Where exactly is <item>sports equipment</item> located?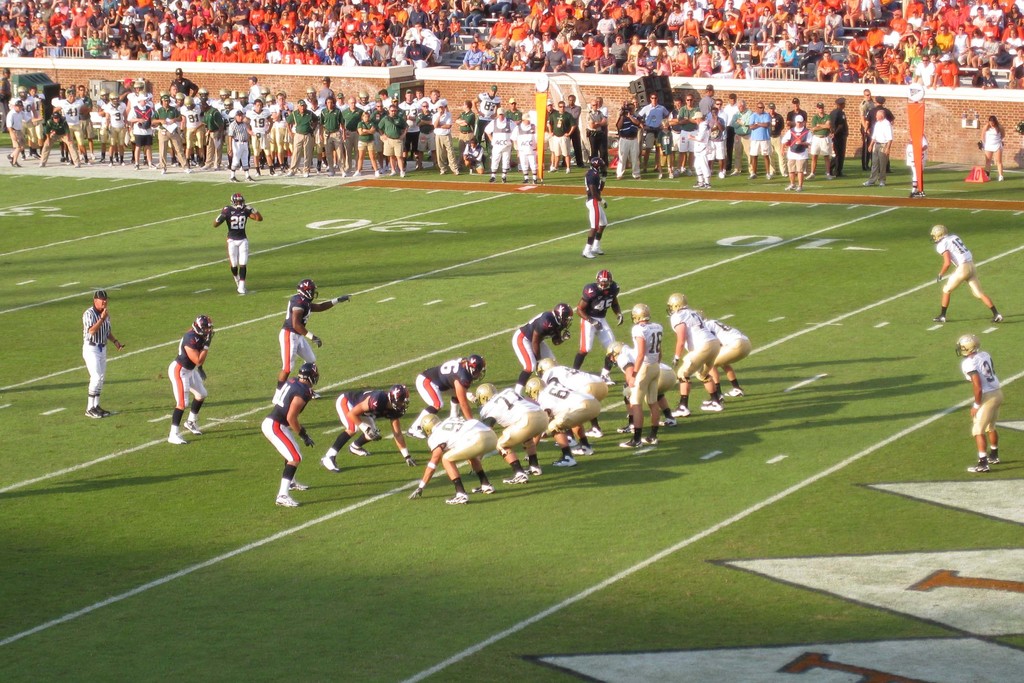
Its bounding box is (403,450,415,466).
